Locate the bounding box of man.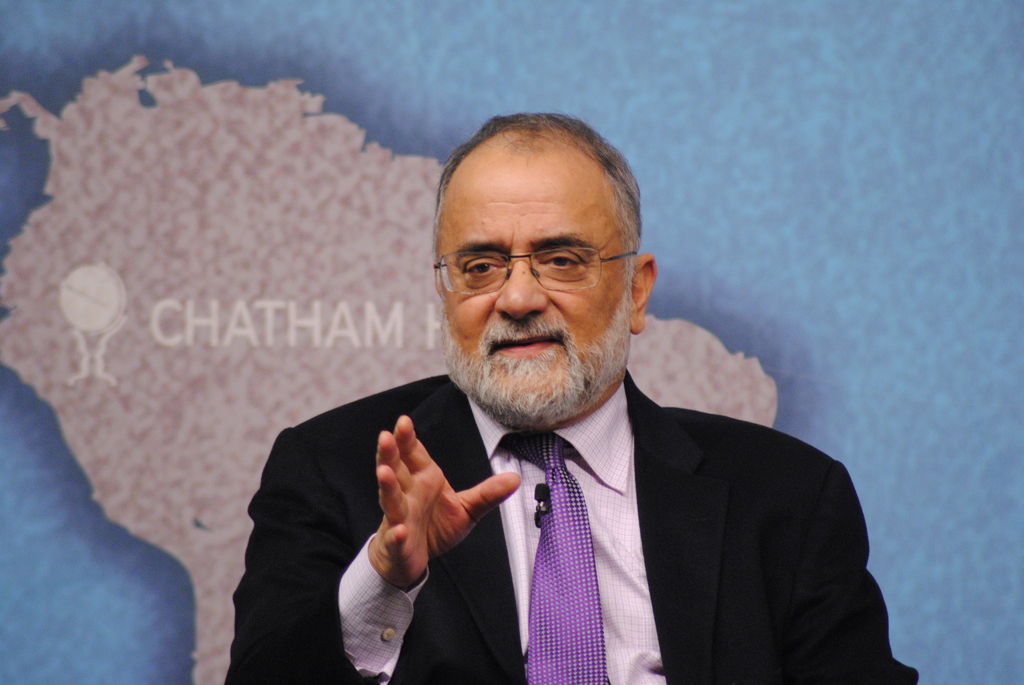
Bounding box: 343, 111, 934, 684.
